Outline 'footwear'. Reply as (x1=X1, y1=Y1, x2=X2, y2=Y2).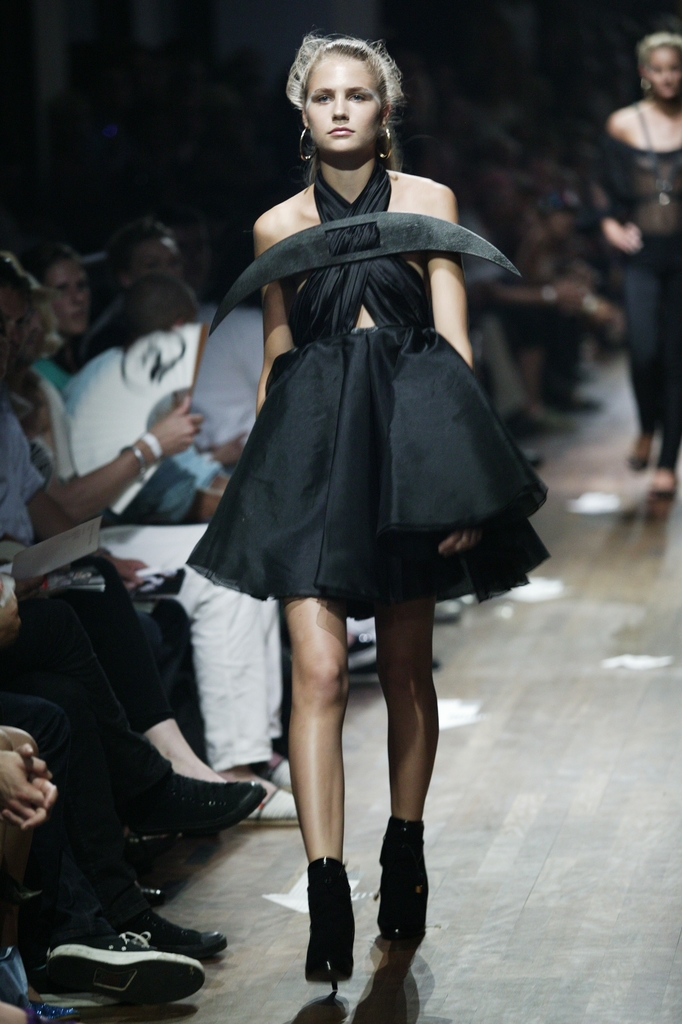
(x1=272, y1=760, x2=293, y2=791).
